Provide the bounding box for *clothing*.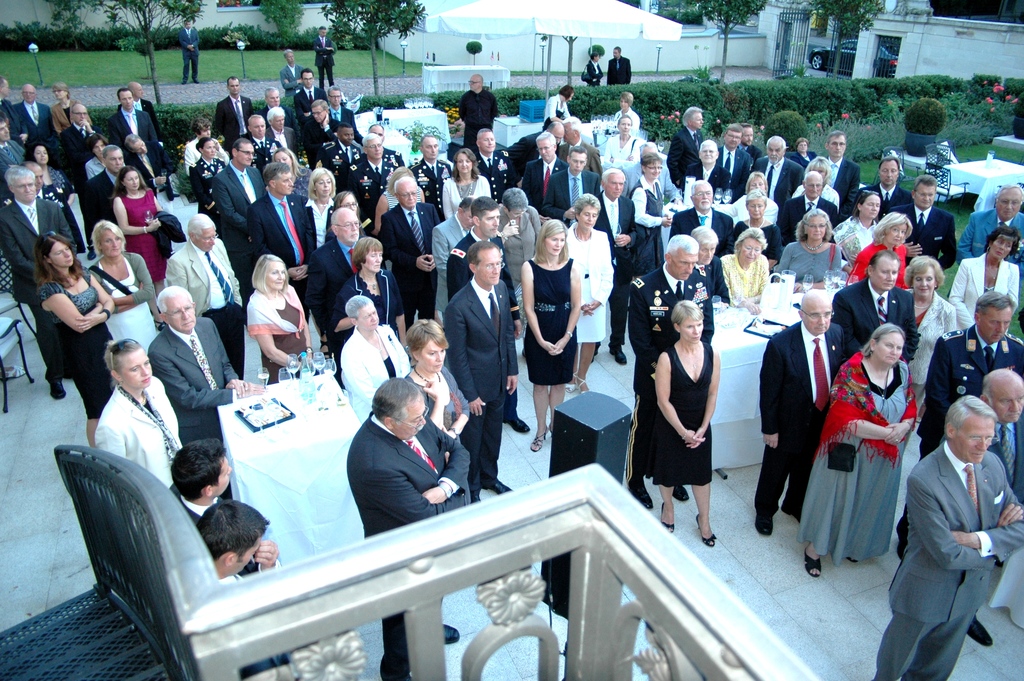
detection(899, 386, 1018, 662).
